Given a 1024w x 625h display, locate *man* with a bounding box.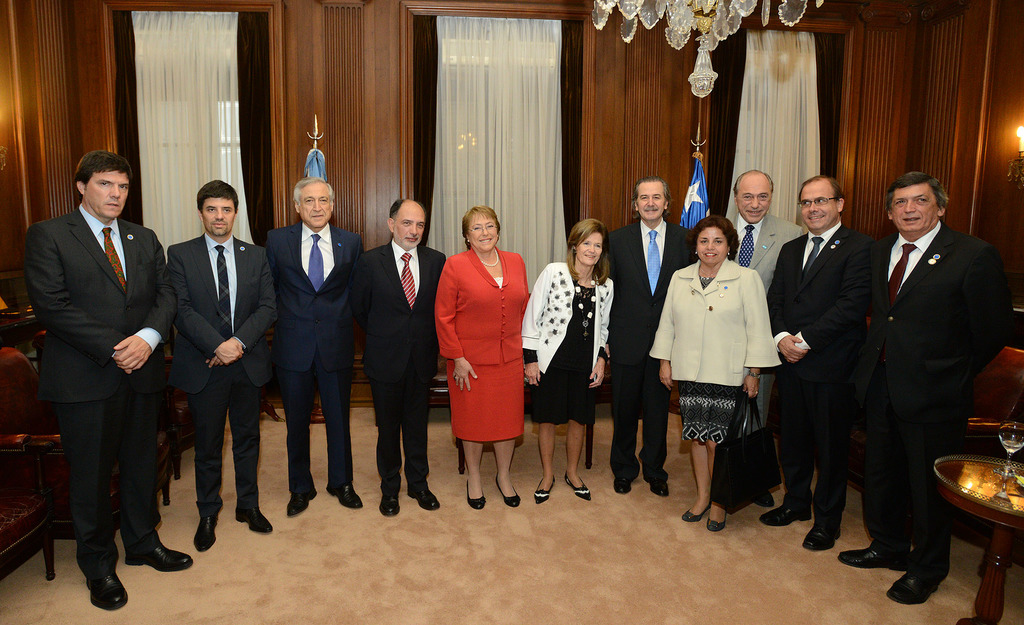
Located: locate(605, 175, 700, 499).
